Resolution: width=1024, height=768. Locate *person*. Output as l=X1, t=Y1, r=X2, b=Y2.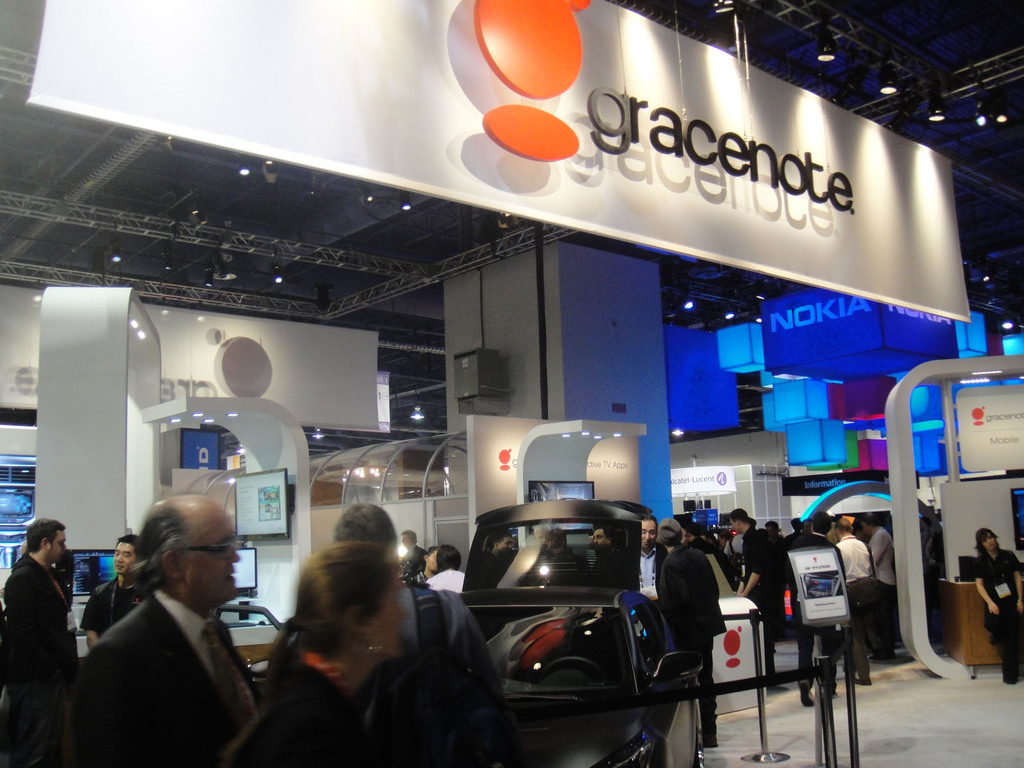
l=68, t=502, r=259, b=767.
